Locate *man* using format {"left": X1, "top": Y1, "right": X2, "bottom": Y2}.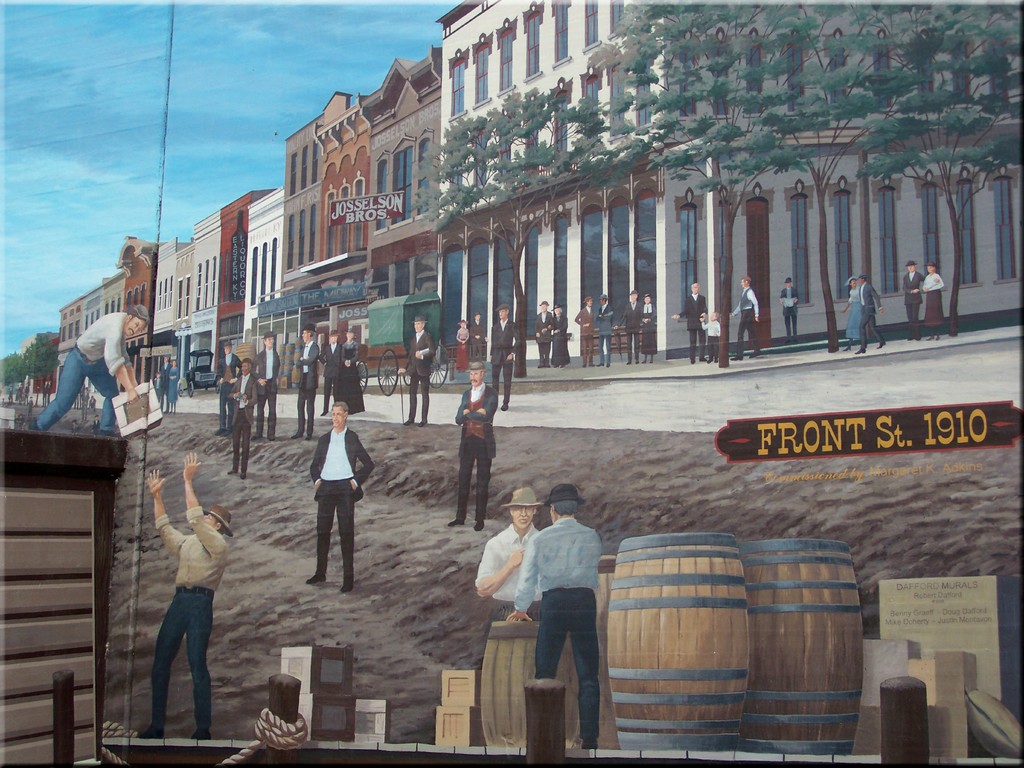
{"left": 22, "top": 382, "right": 31, "bottom": 406}.
